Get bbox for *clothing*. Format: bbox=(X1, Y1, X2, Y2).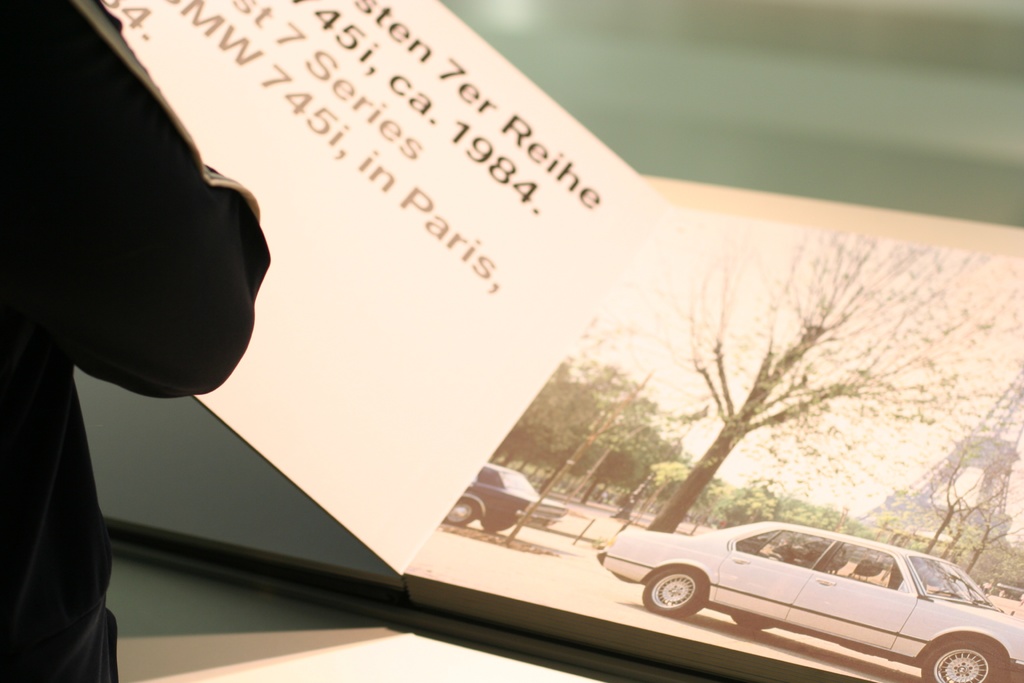
bbox=(0, 0, 273, 682).
